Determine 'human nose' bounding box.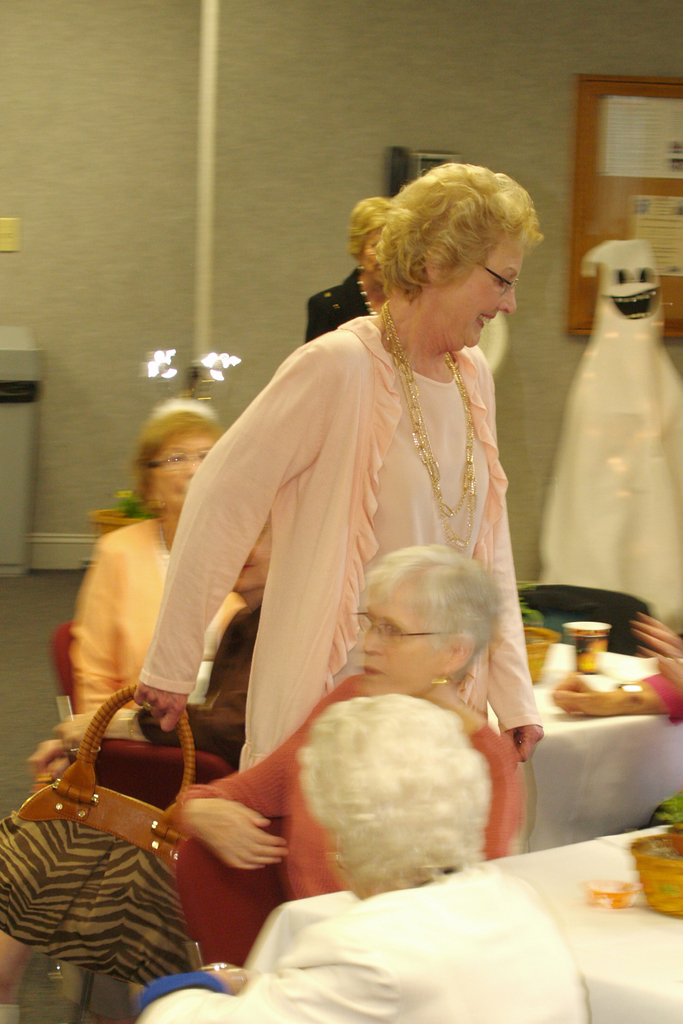
Determined: bbox=(190, 449, 202, 481).
